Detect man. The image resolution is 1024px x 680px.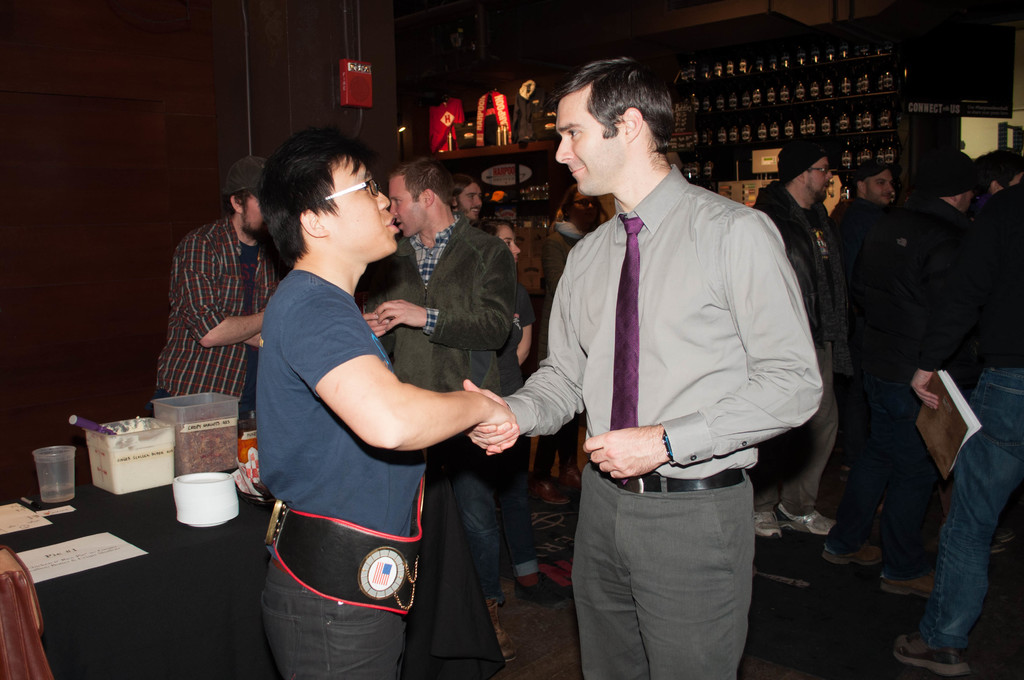
(263, 125, 516, 679).
